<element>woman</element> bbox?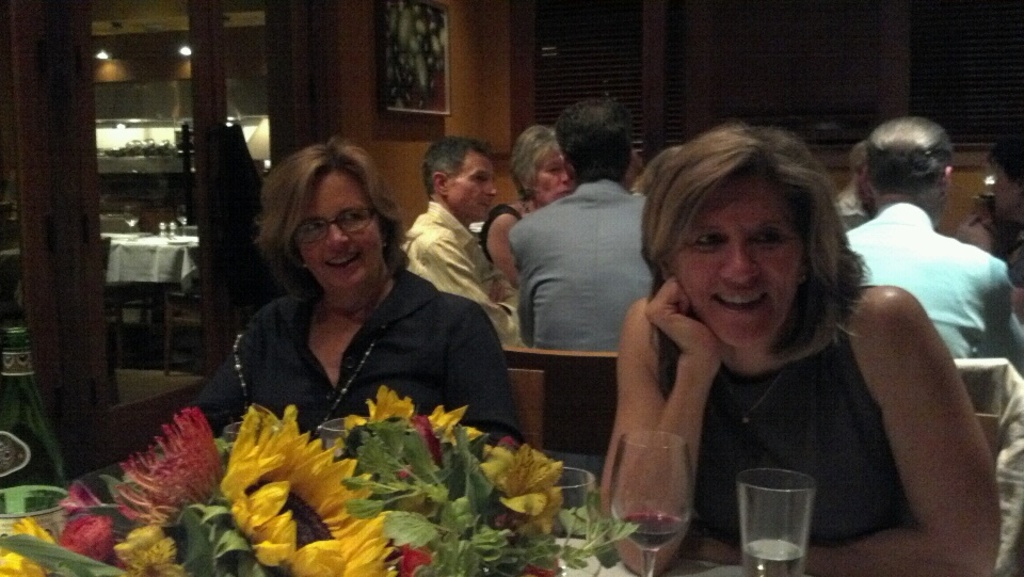
detection(483, 116, 593, 304)
